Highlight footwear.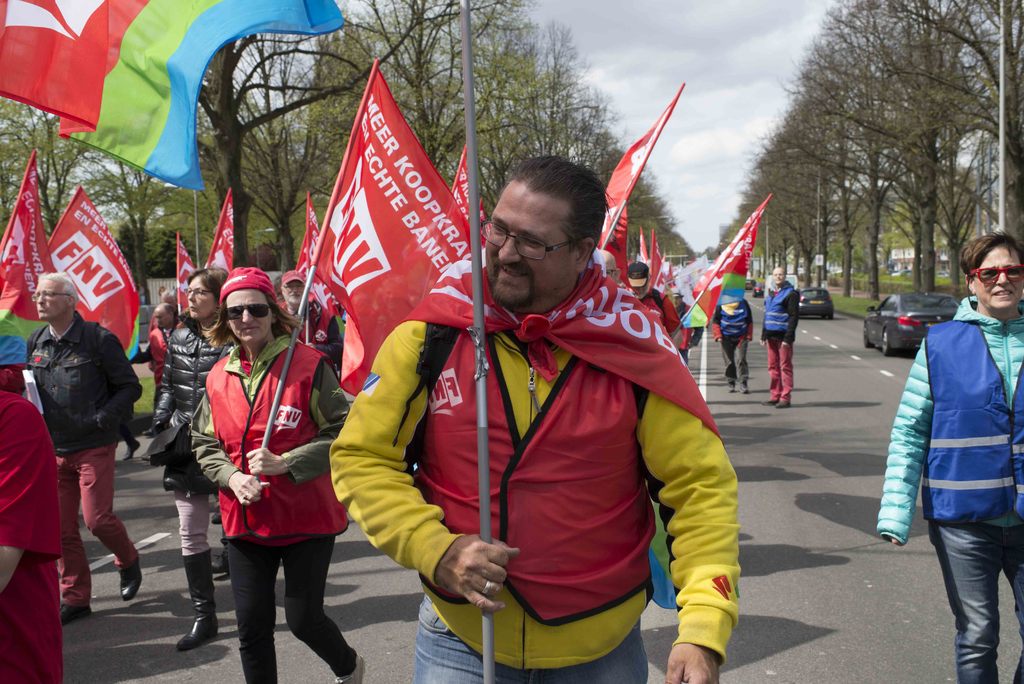
Highlighted region: Rect(777, 389, 792, 408).
